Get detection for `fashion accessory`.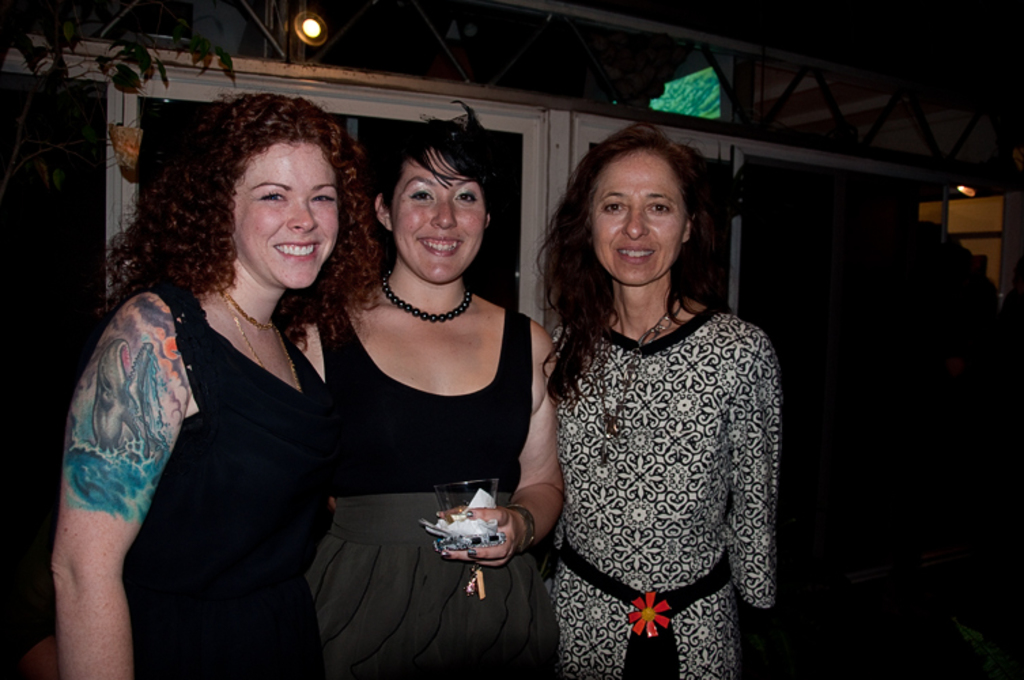
Detection: 505:503:539:555.
